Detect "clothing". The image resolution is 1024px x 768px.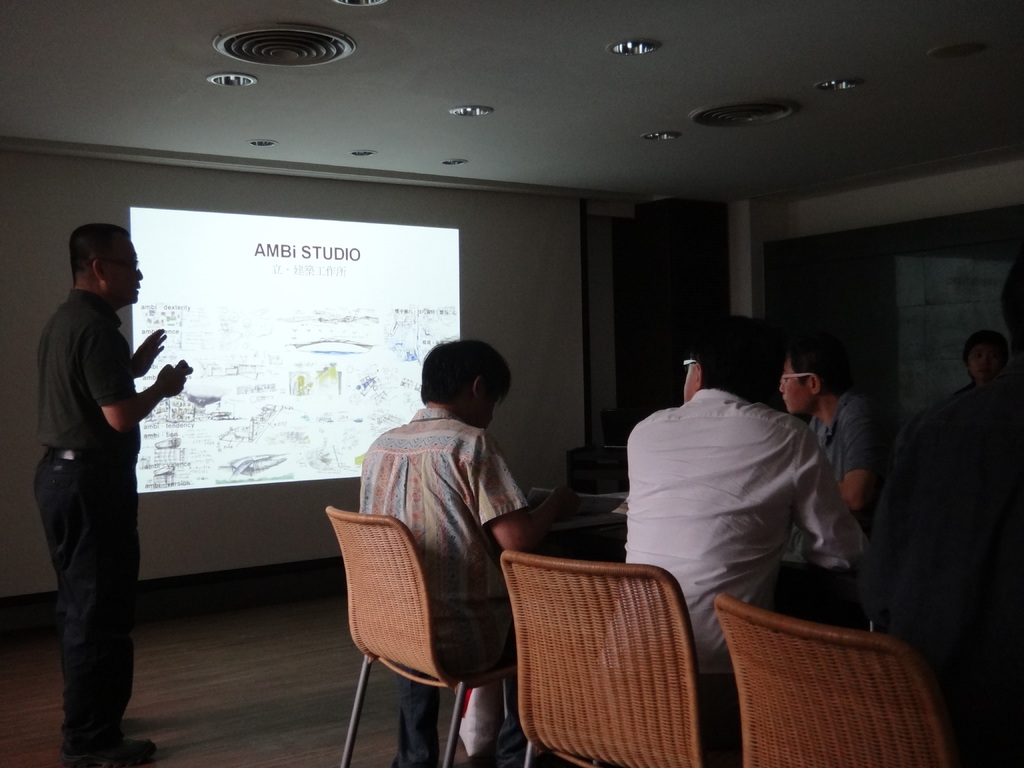
[x1=20, y1=289, x2=141, y2=756].
